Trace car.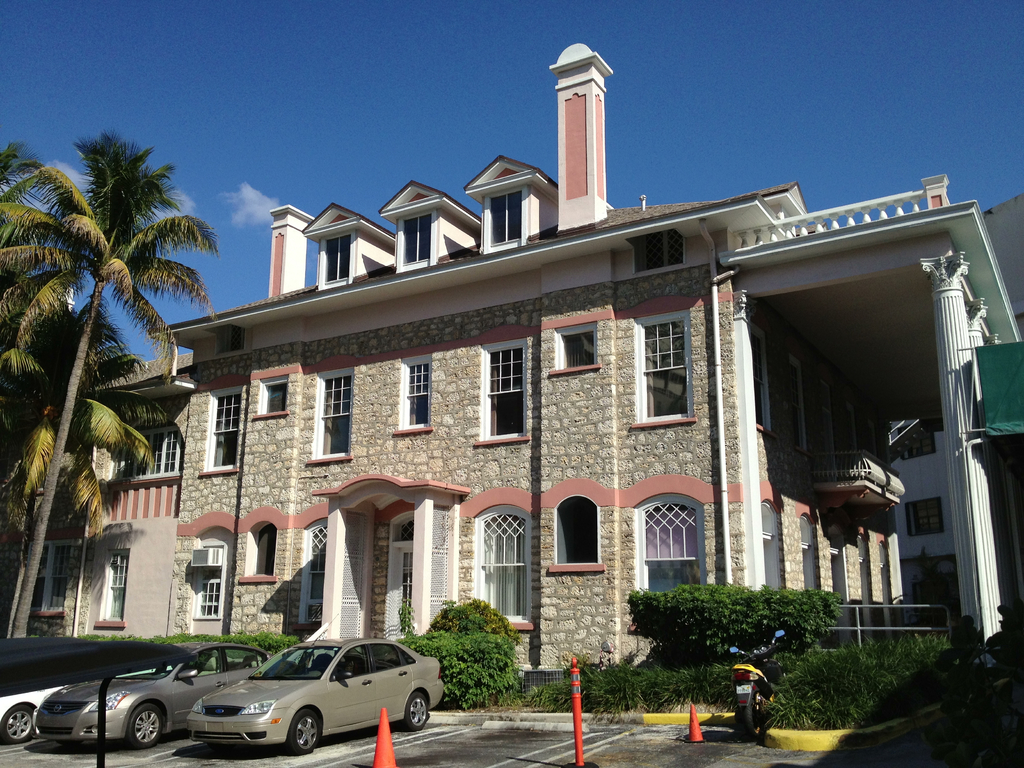
Traced to (x1=144, y1=644, x2=430, y2=758).
